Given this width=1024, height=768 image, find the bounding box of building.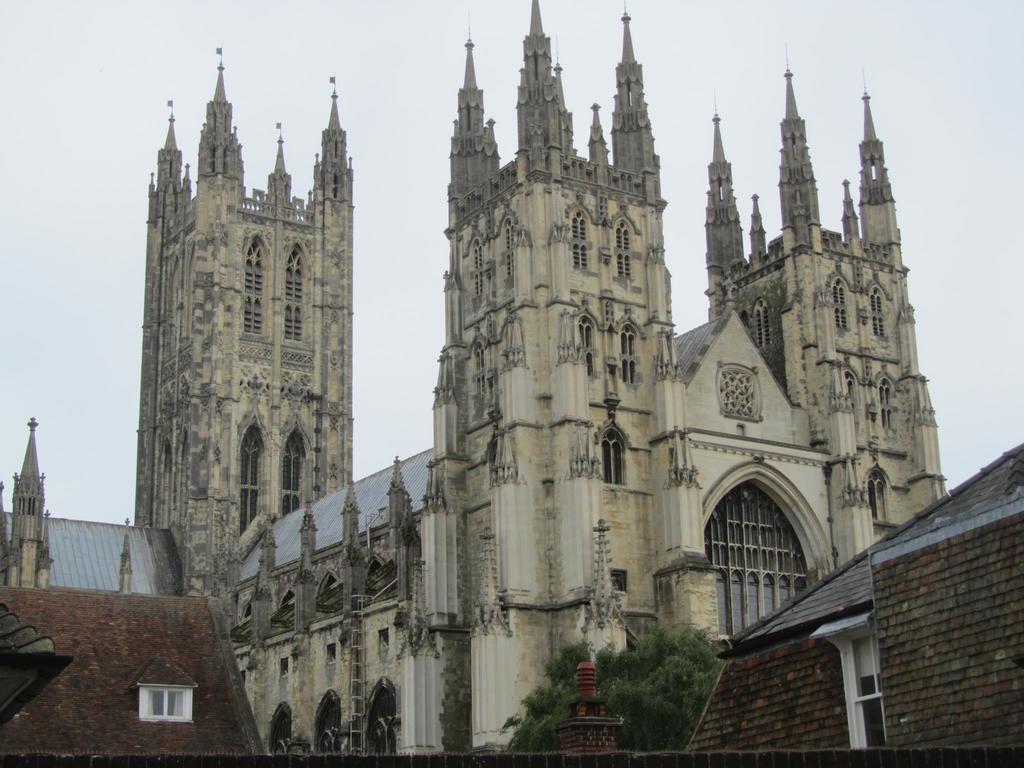
{"left": 0, "top": 422, "right": 277, "bottom": 767}.
